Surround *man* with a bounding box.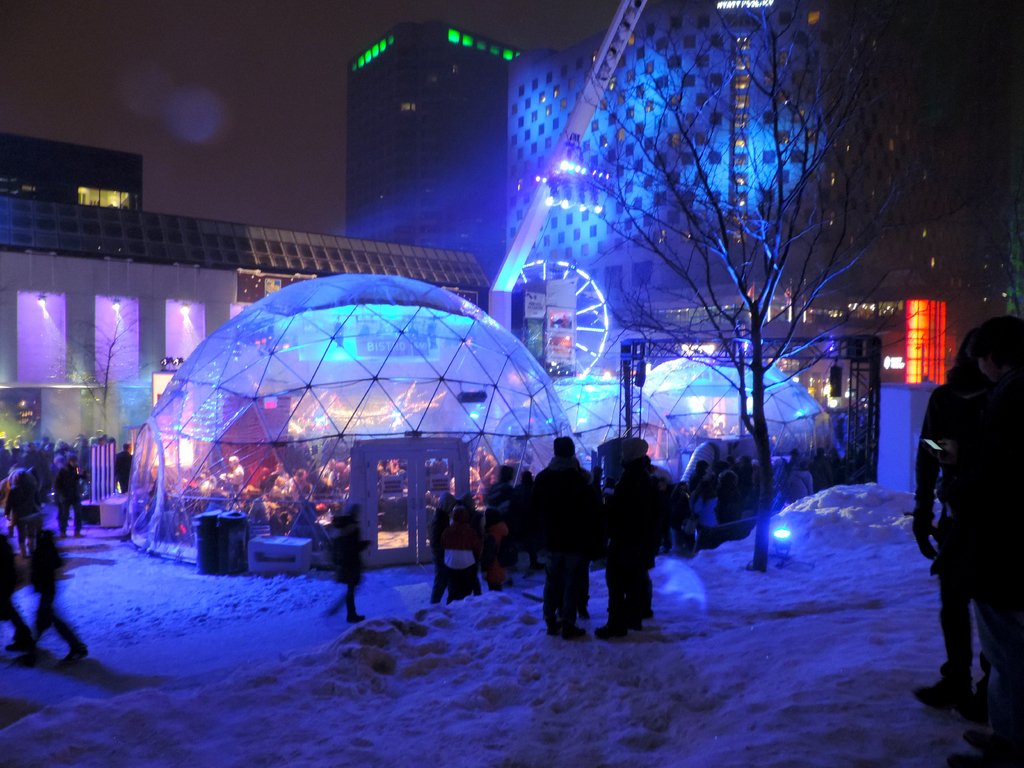
x1=219, y1=456, x2=246, y2=489.
